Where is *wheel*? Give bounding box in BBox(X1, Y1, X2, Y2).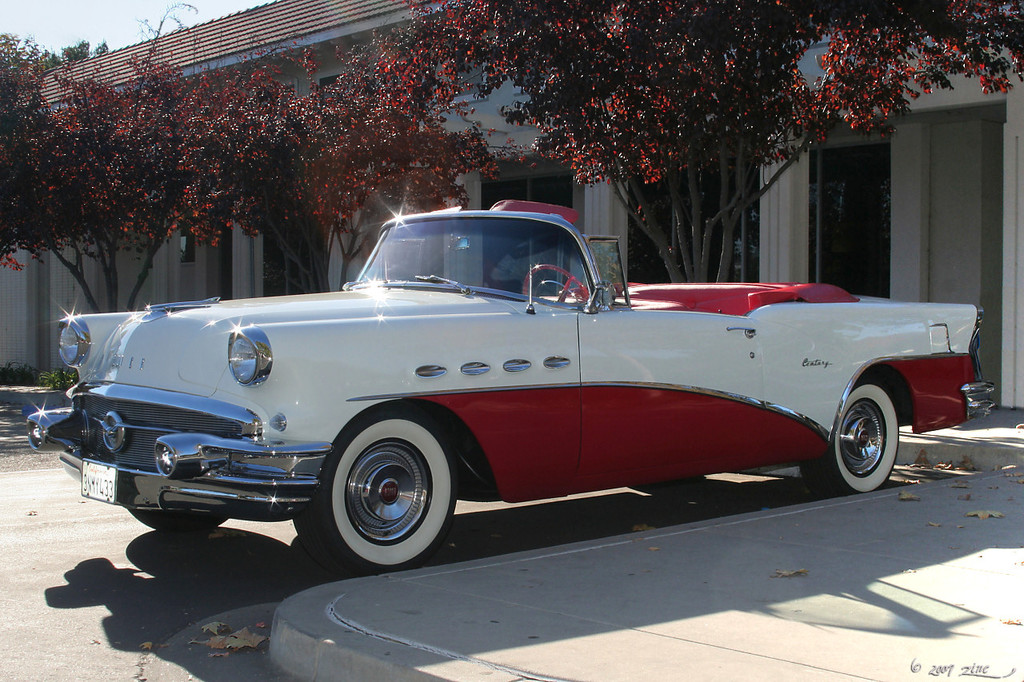
BBox(799, 384, 905, 499).
